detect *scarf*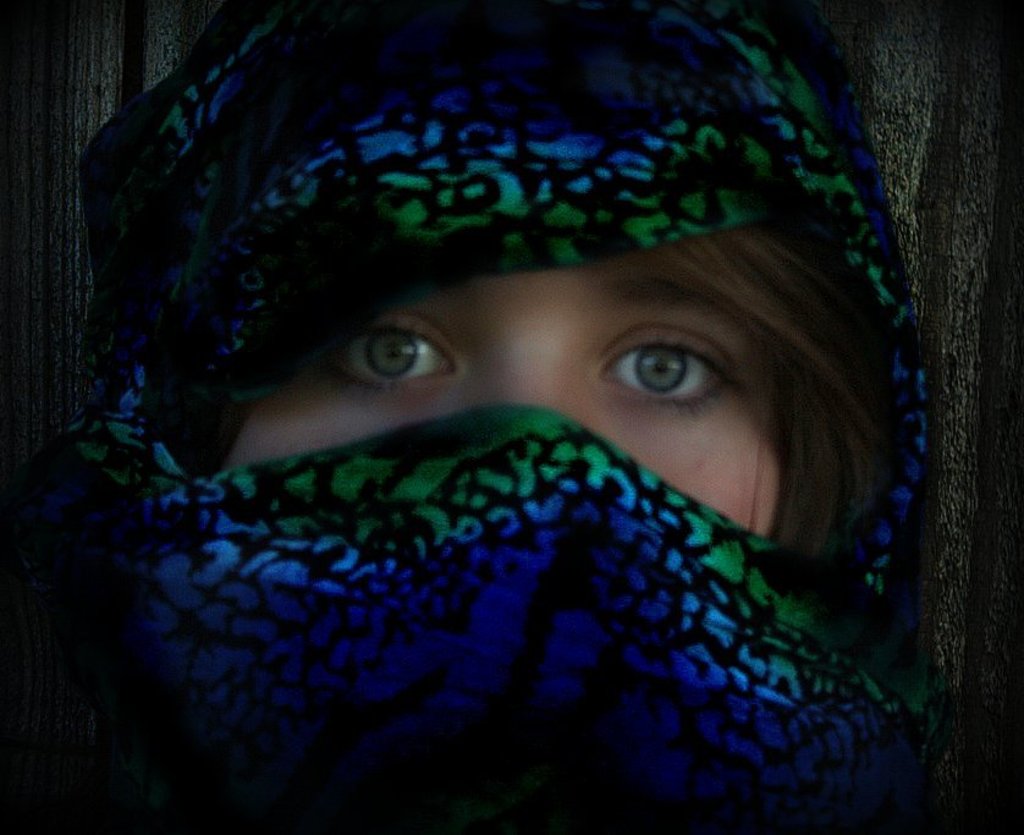
<region>65, 2, 935, 834</region>
